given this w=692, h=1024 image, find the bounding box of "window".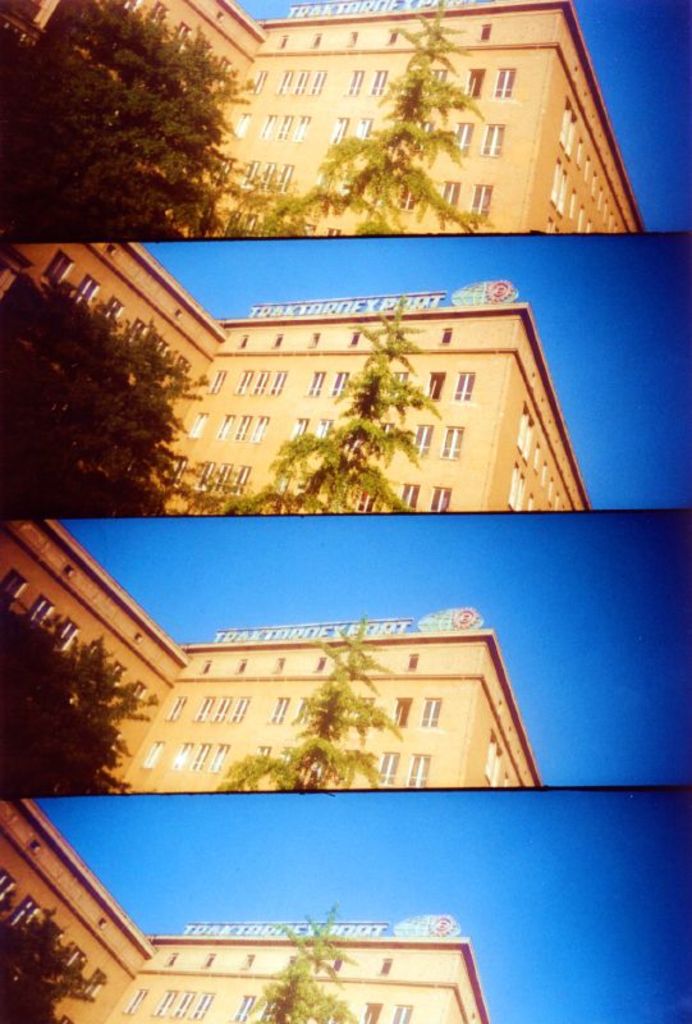
left=350, top=115, right=372, bottom=145.
